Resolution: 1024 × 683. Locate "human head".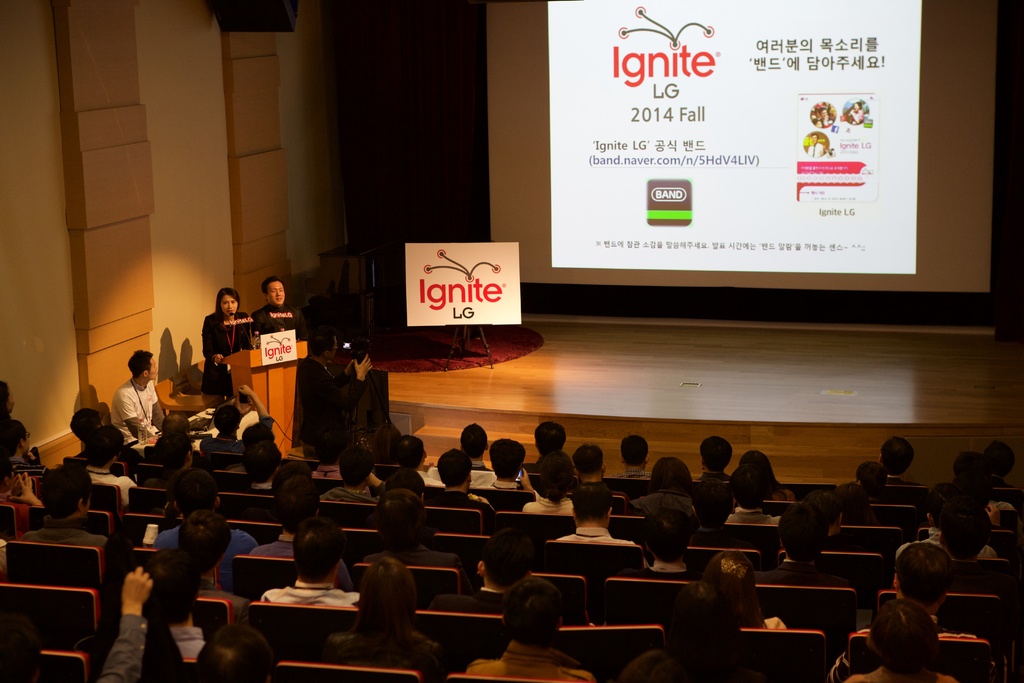
<bbox>397, 434, 428, 474</bbox>.
